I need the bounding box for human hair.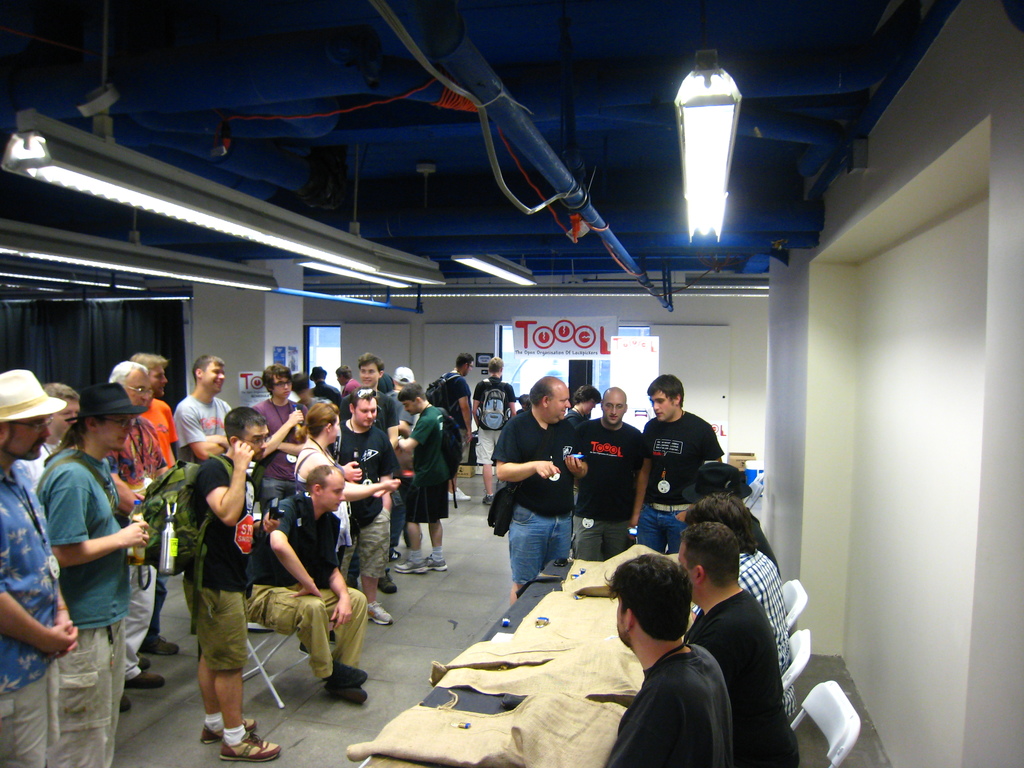
Here it is: [455, 352, 475, 368].
